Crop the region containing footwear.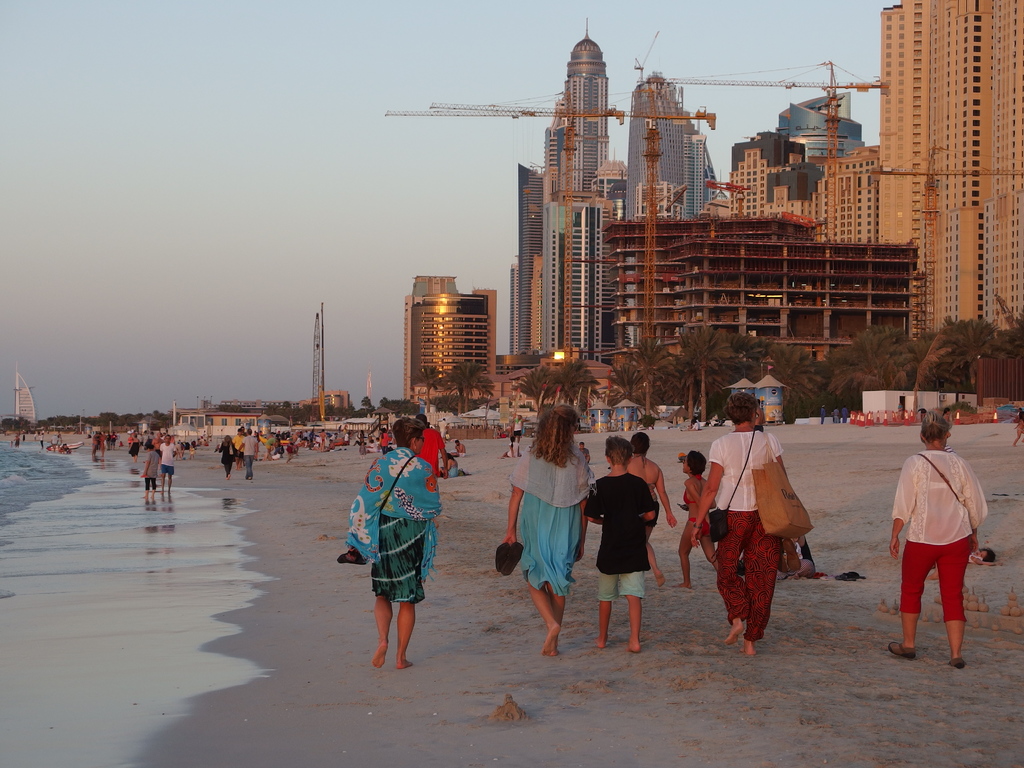
Crop region: l=778, t=550, r=786, b=577.
